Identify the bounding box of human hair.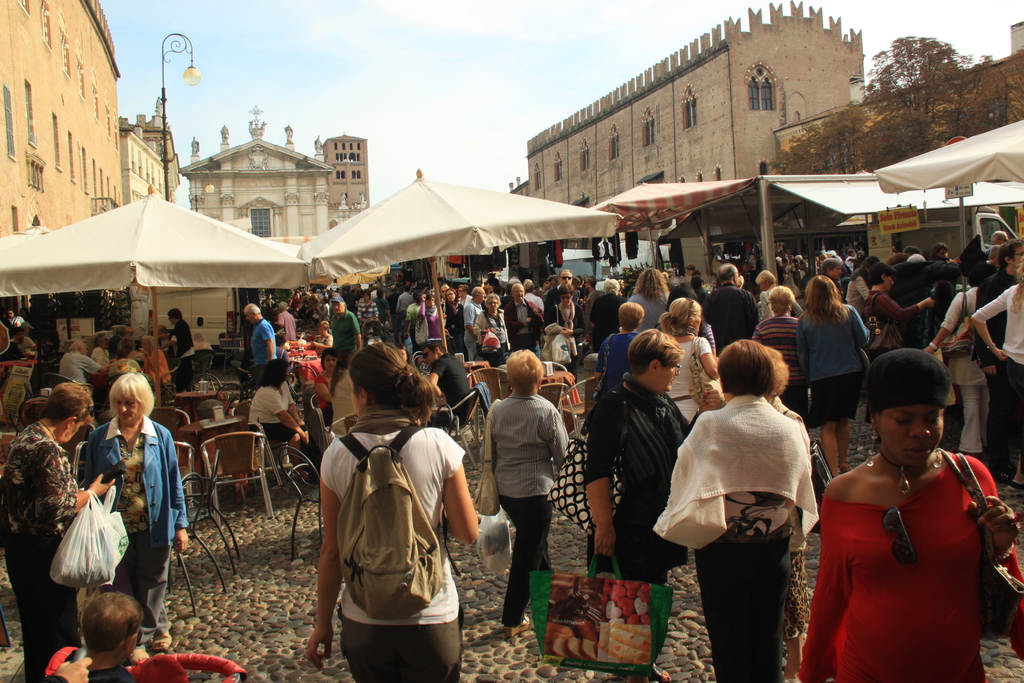
pyautogui.locateOnScreen(1006, 256, 1023, 316).
